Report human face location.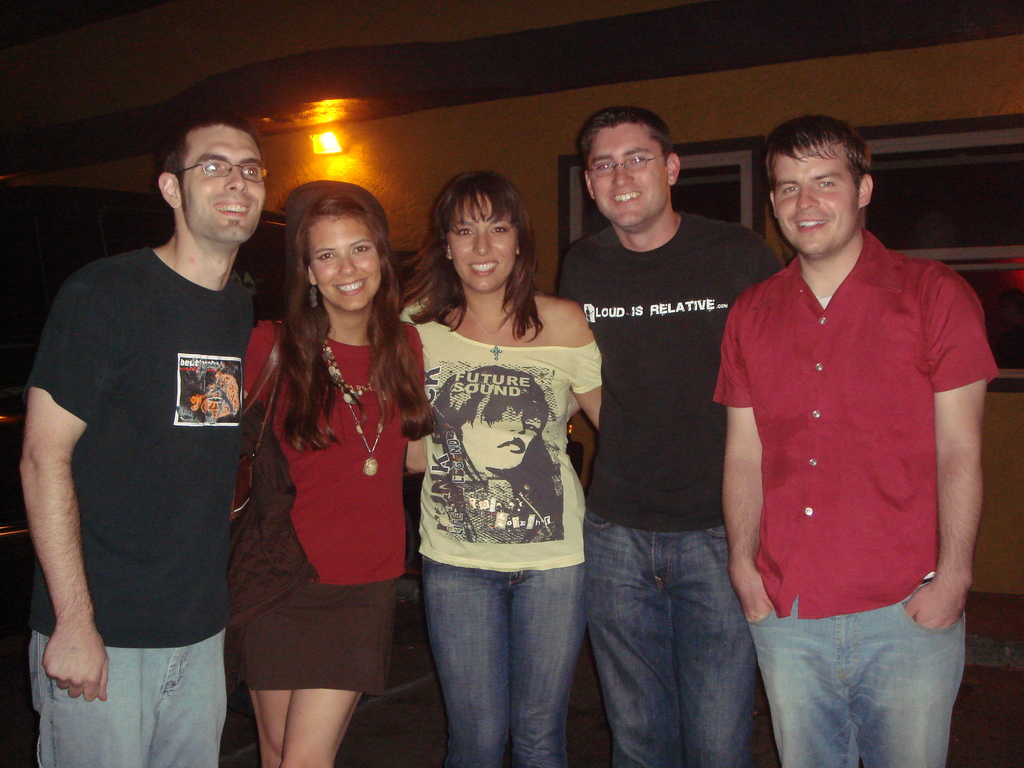
Report: 184:125:269:241.
